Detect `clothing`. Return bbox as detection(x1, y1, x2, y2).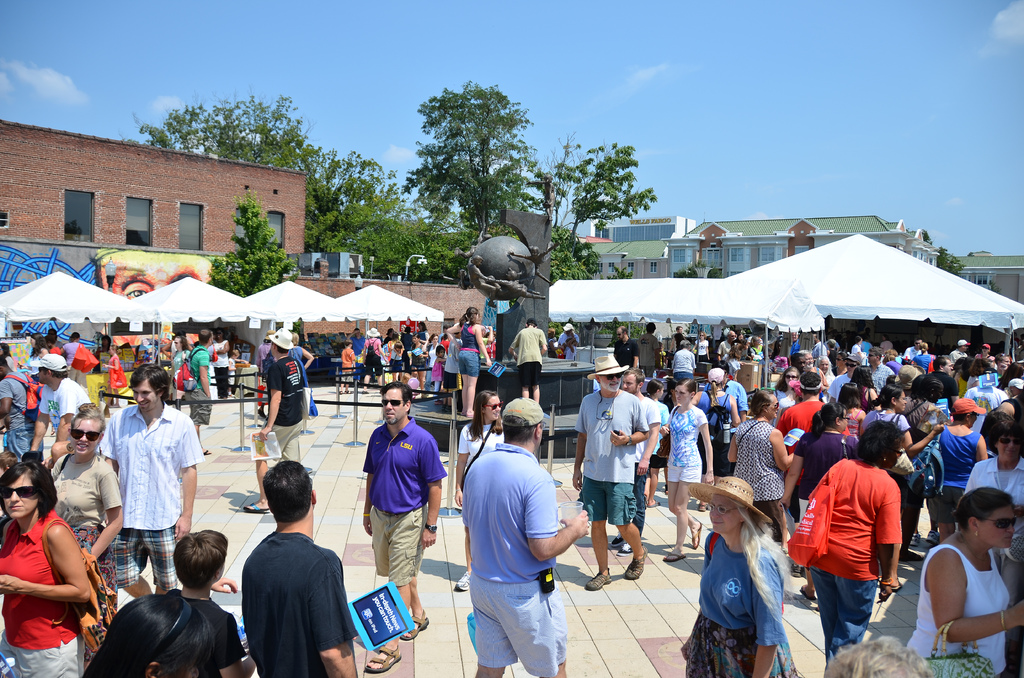
detection(773, 348, 792, 375).
